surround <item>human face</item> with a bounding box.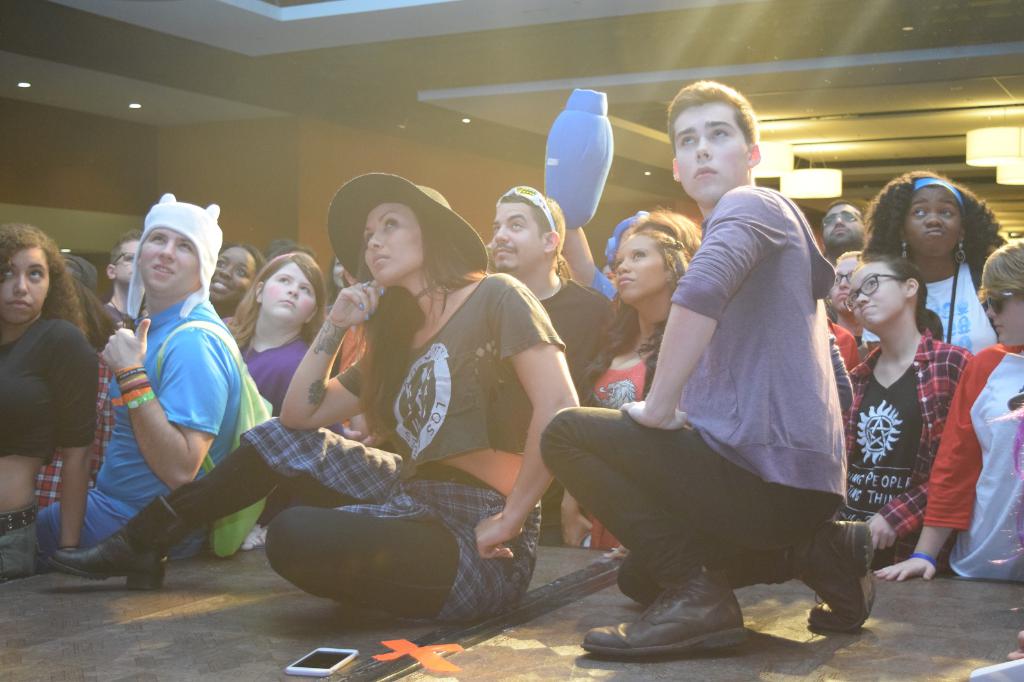
{"x1": 113, "y1": 235, "x2": 140, "y2": 285}.
